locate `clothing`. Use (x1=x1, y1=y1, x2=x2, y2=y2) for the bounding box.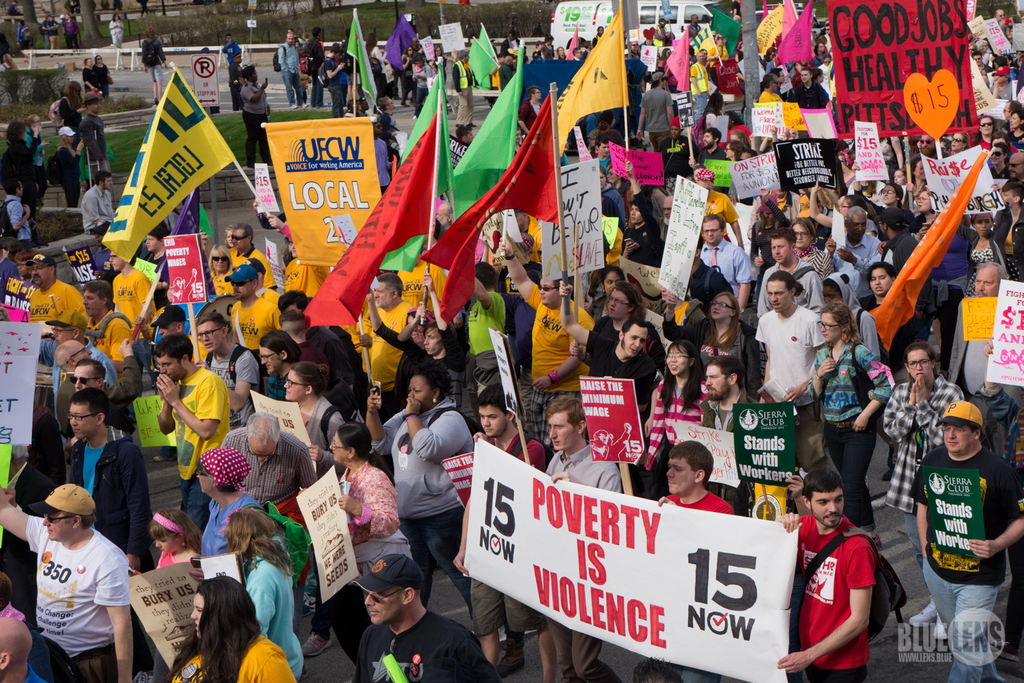
(x1=1015, y1=59, x2=1023, y2=95).
